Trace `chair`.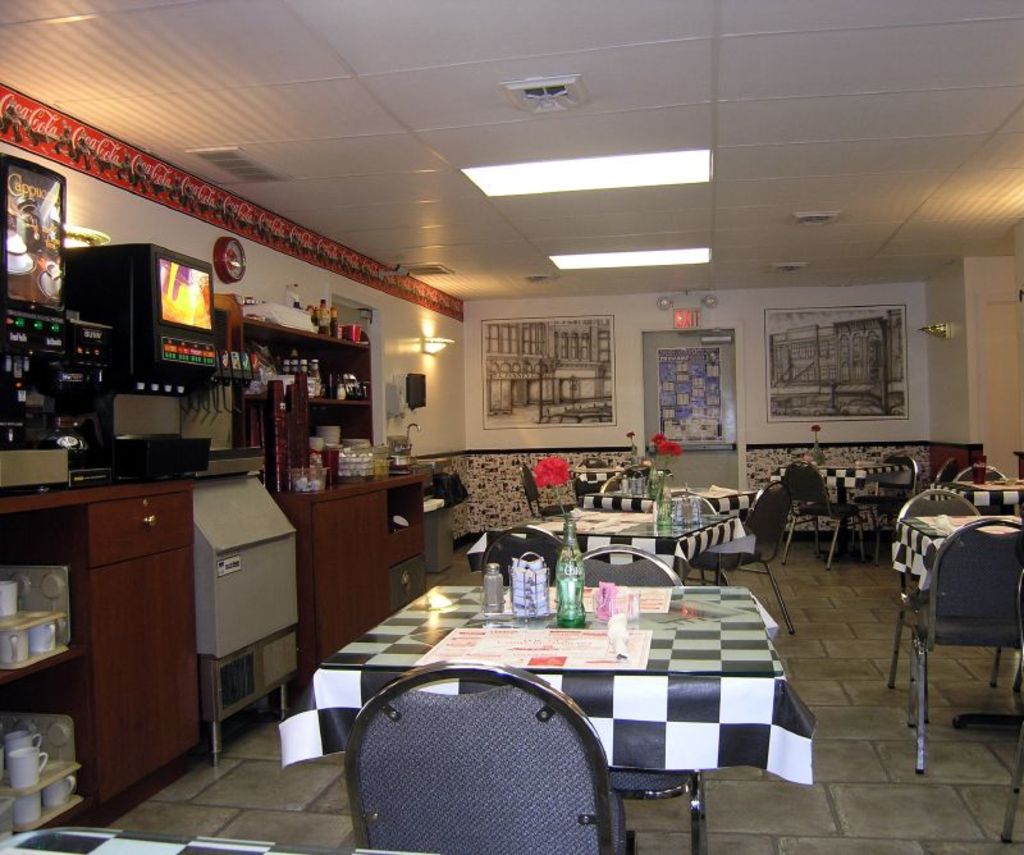
Traced to 690/481/792/630.
